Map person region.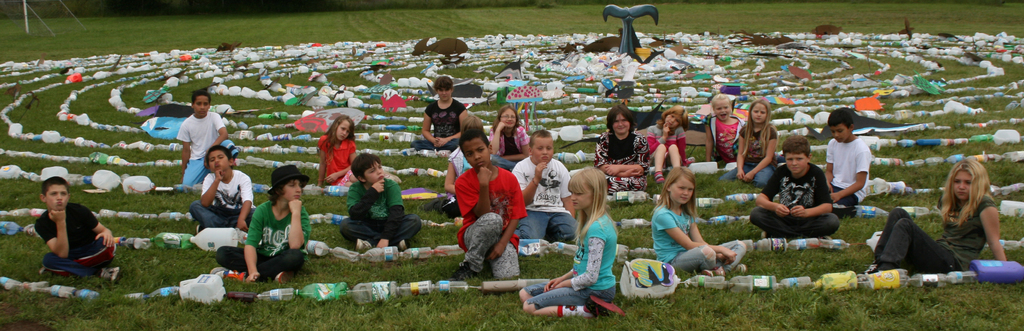
Mapped to bbox=[38, 179, 115, 290].
